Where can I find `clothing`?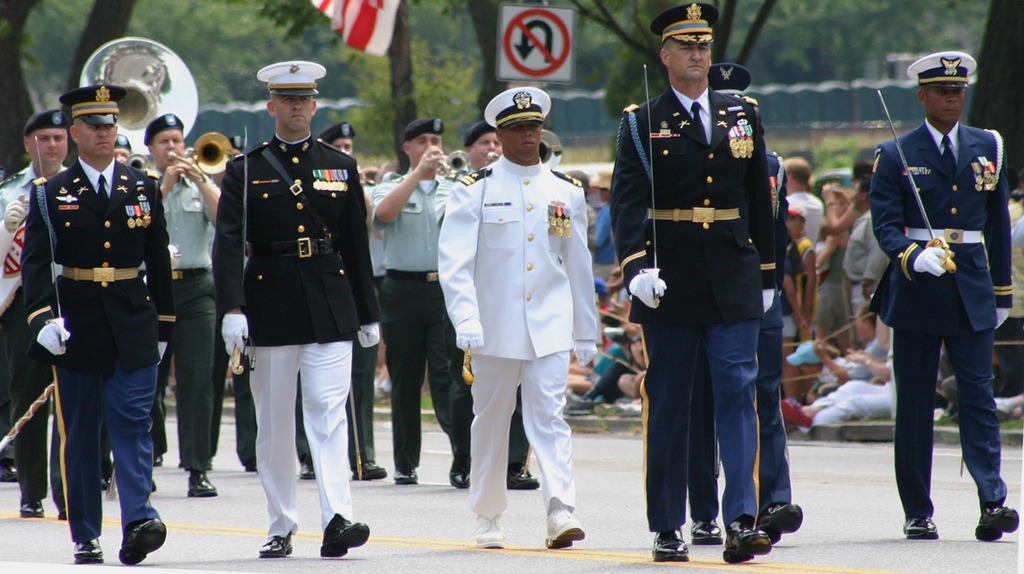
You can find it at {"left": 226, "top": 346, "right": 314, "bottom": 473}.
